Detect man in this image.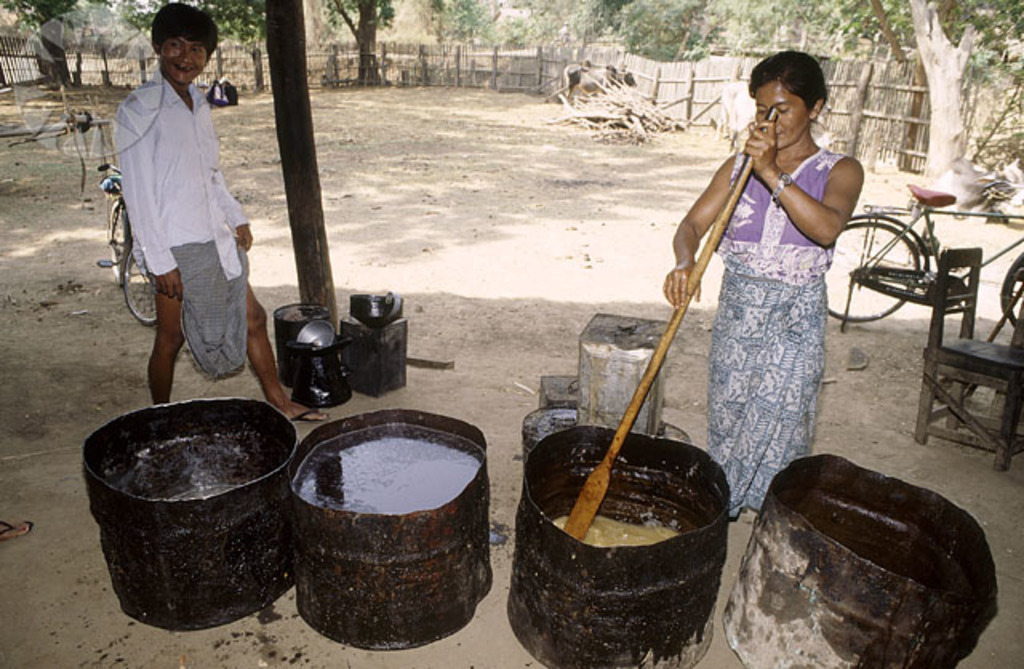
Detection: pyautogui.locateOnScreen(93, 11, 262, 421).
